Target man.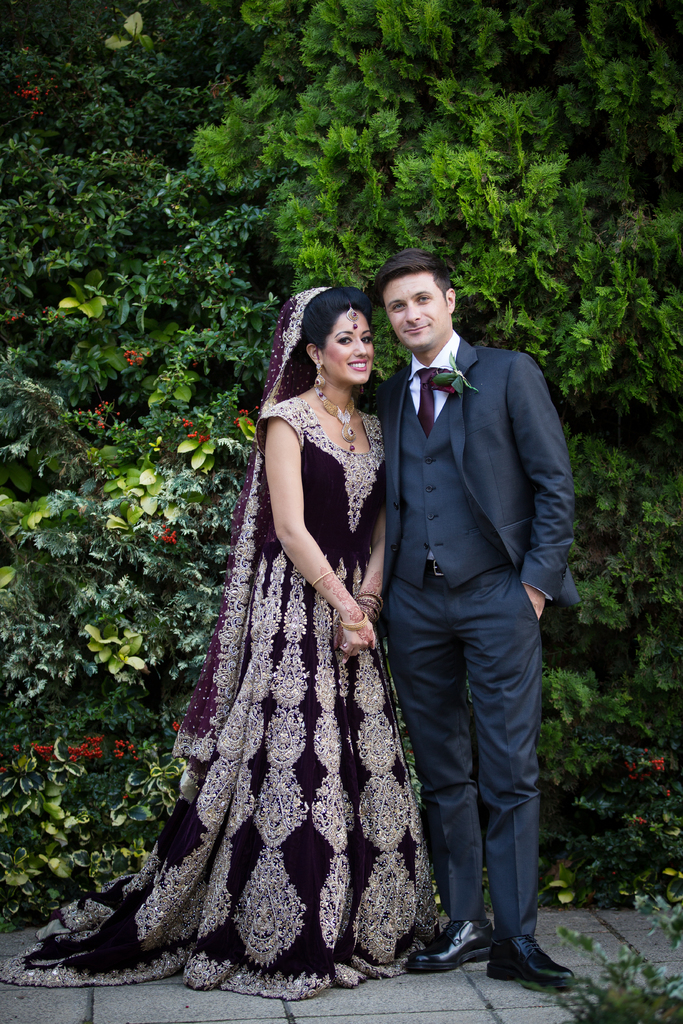
Target region: crop(343, 223, 575, 982).
